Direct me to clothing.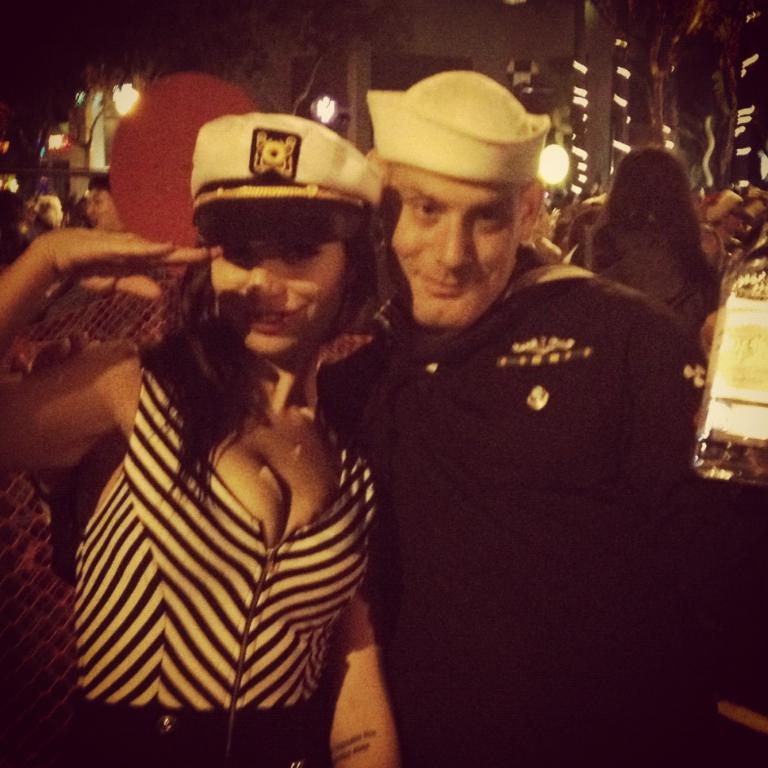
Direction: region(70, 331, 374, 767).
